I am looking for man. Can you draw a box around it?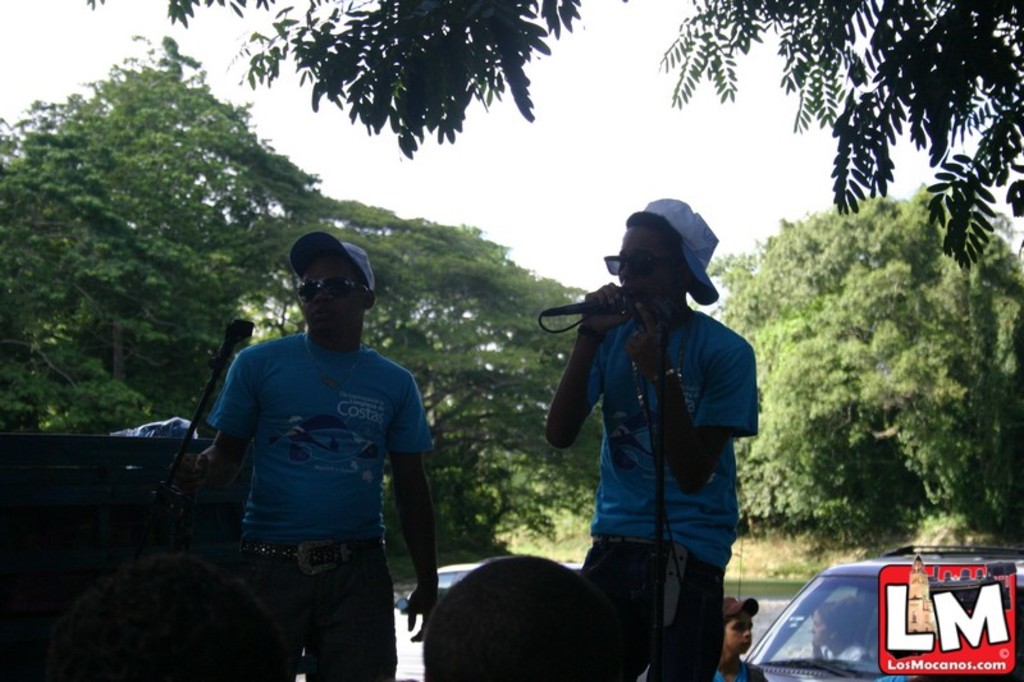
Sure, the bounding box is 541,198,760,681.
